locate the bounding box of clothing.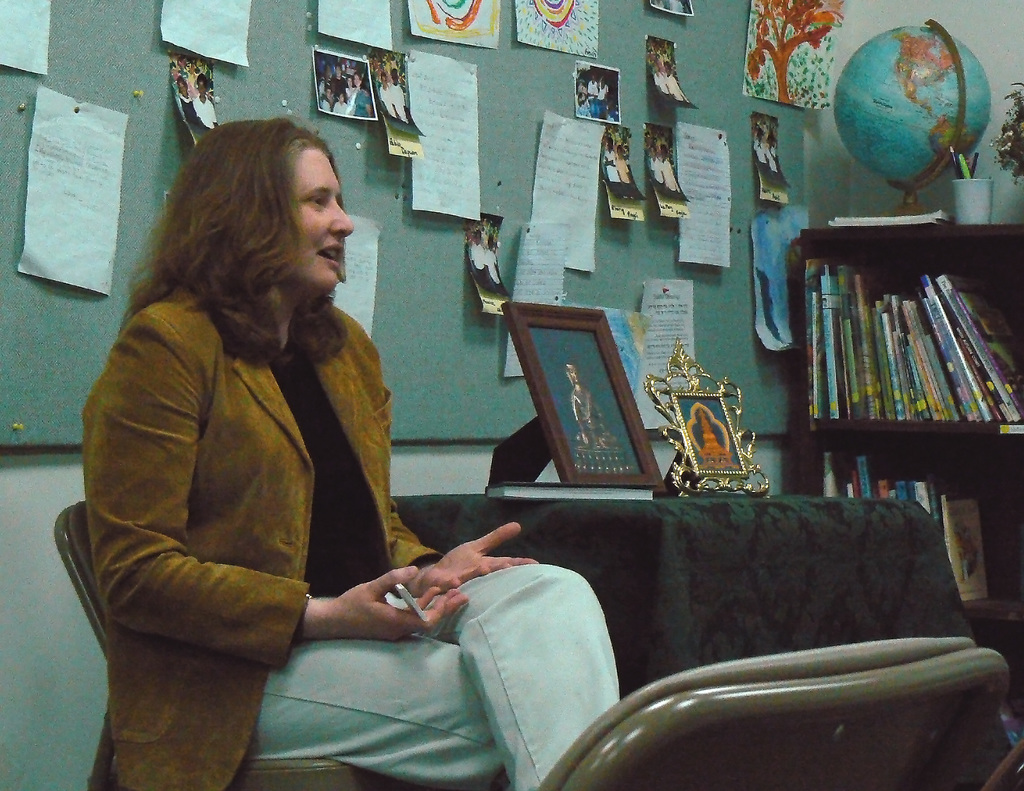
Bounding box: {"left": 377, "top": 83, "right": 392, "bottom": 116}.
